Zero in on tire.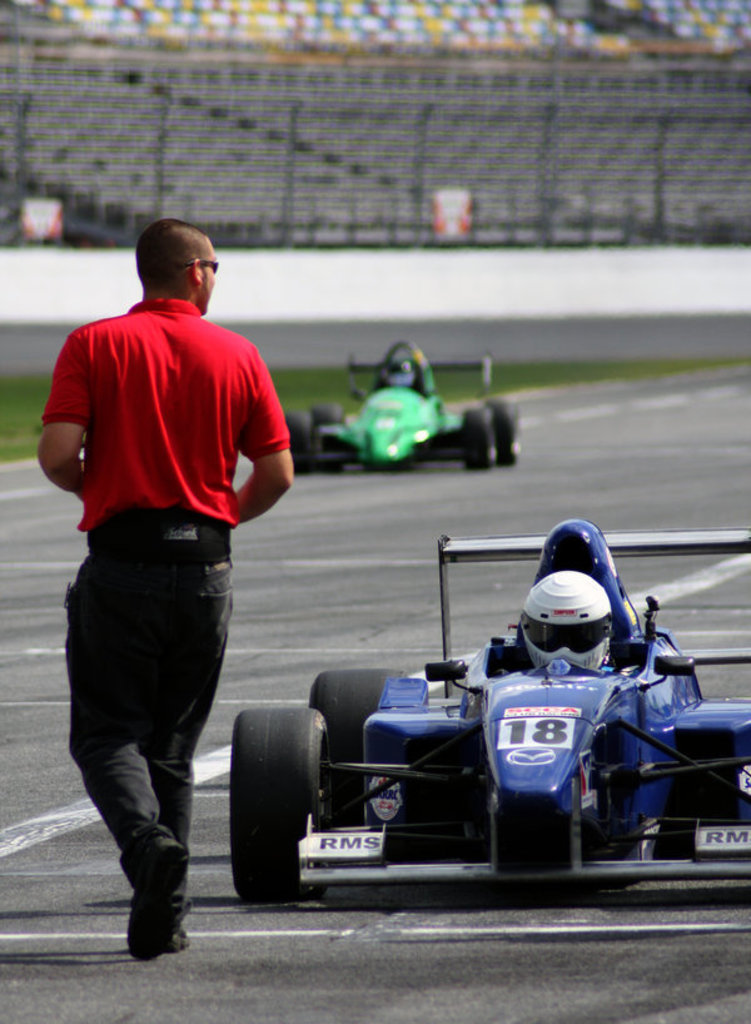
Zeroed in: {"left": 297, "top": 671, "right": 393, "bottom": 824}.
